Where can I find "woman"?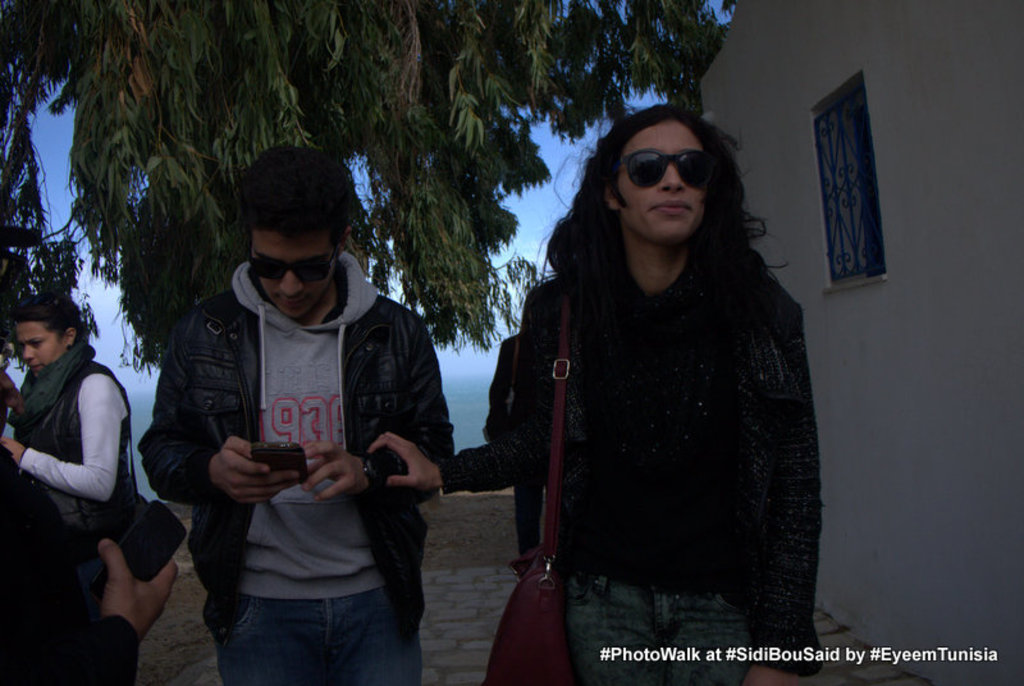
You can find it at (left=369, top=109, right=826, bottom=685).
